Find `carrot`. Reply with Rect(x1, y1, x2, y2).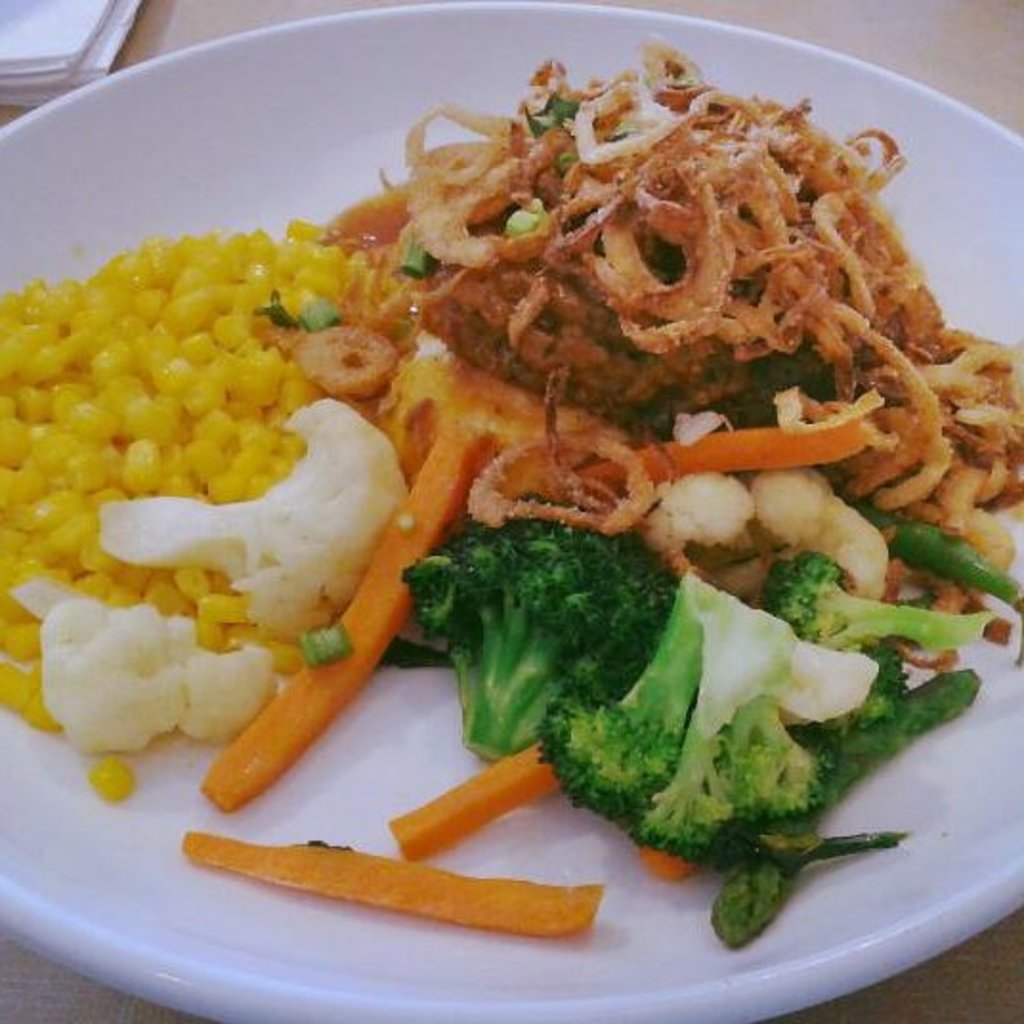
Rect(185, 802, 646, 961).
